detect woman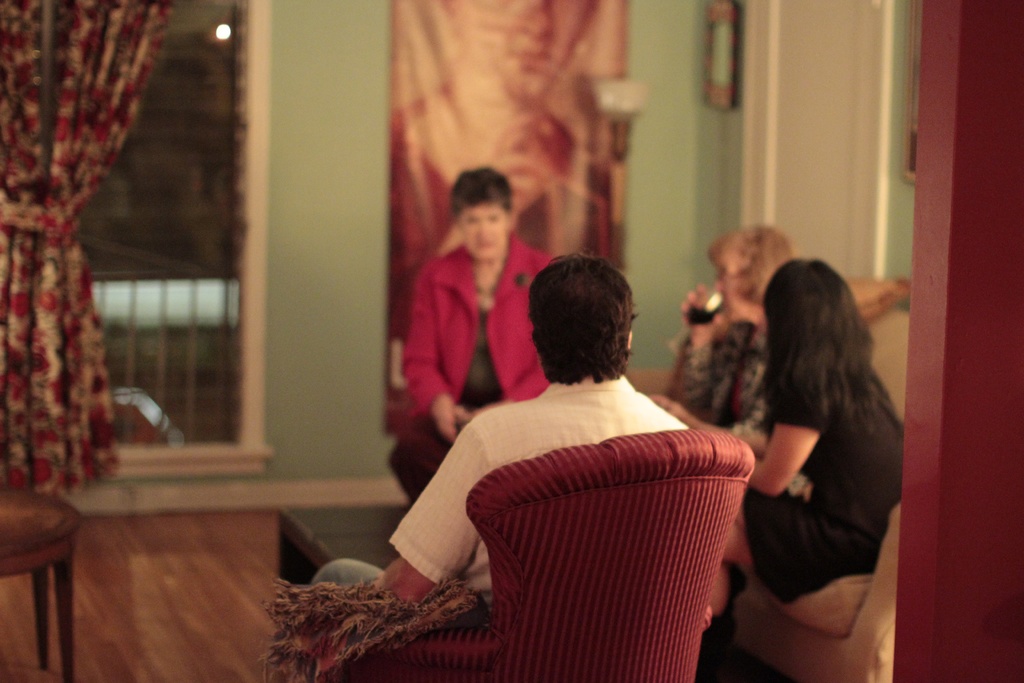
bbox=(401, 163, 557, 507)
